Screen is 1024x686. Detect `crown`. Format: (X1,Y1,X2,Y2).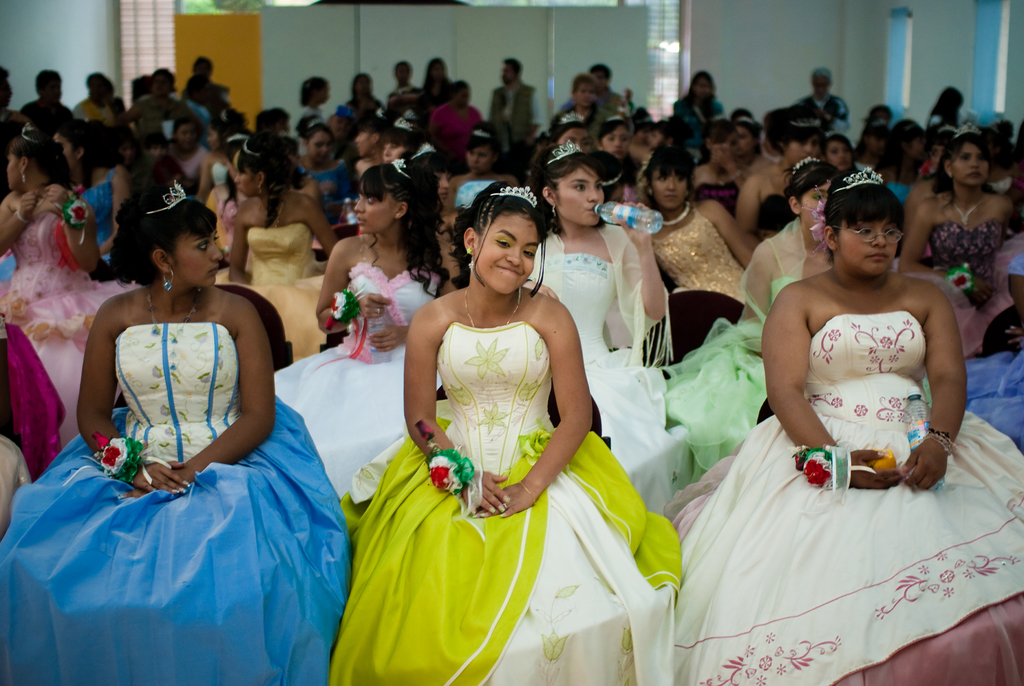
(833,165,884,189).
